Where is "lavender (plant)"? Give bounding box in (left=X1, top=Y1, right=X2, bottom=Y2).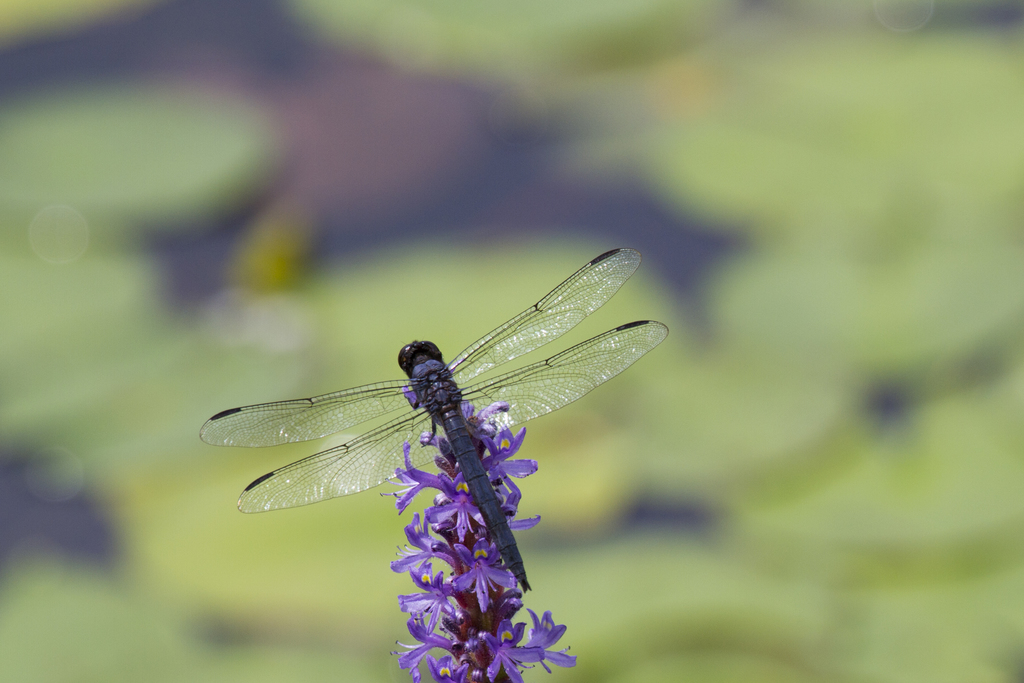
(left=385, top=377, right=579, bottom=682).
